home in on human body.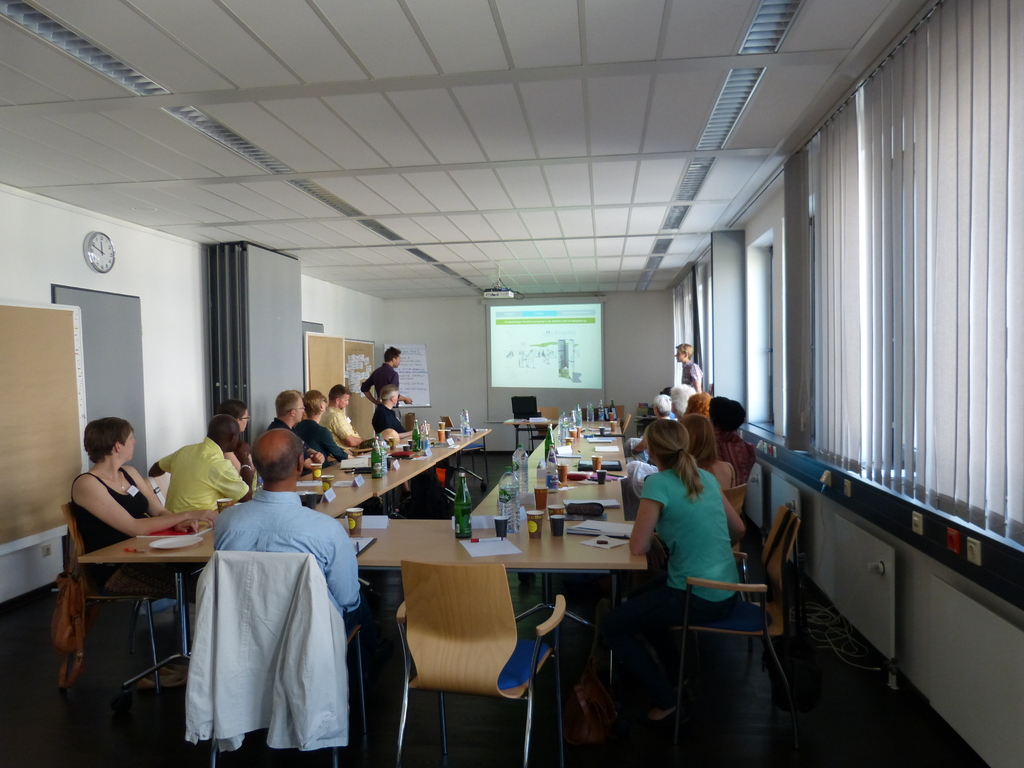
Homed in at {"left": 719, "top": 434, "right": 751, "bottom": 490}.
